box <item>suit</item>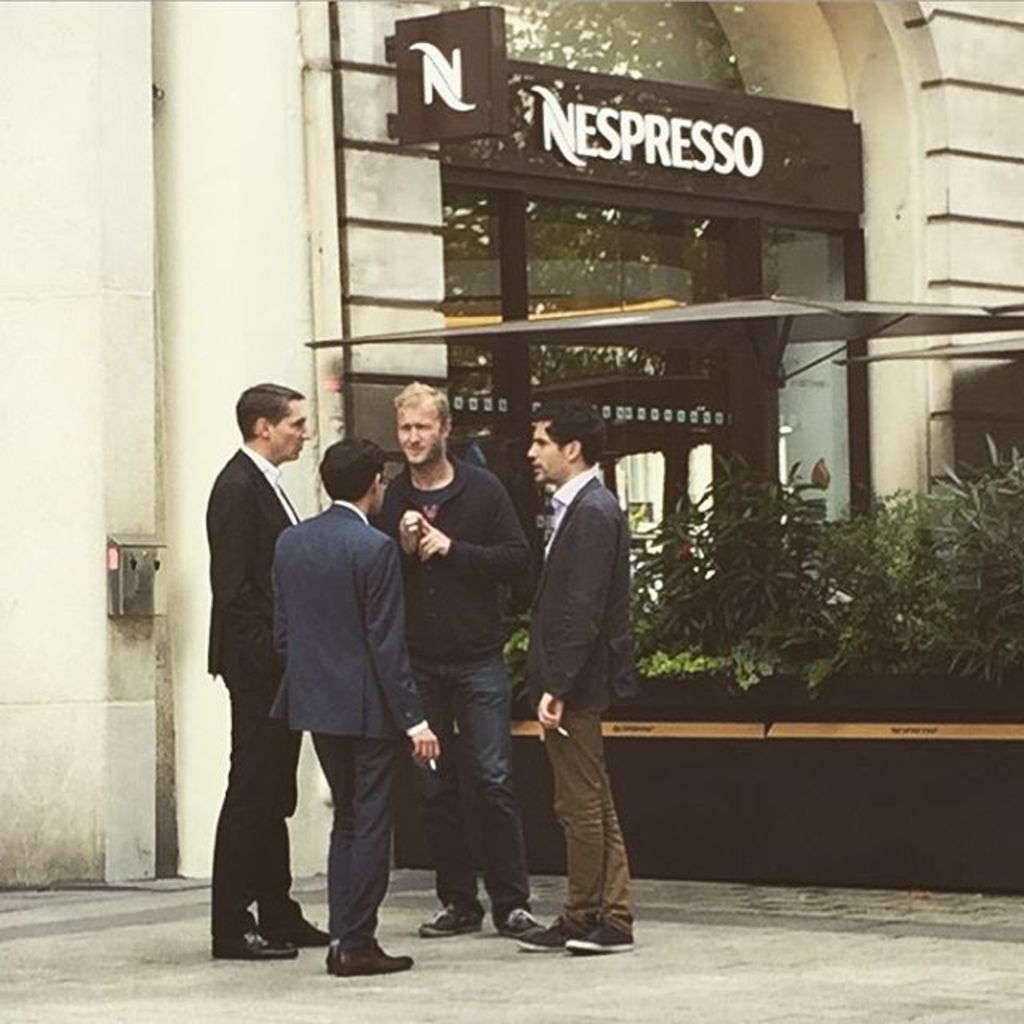
(518, 416, 653, 930)
